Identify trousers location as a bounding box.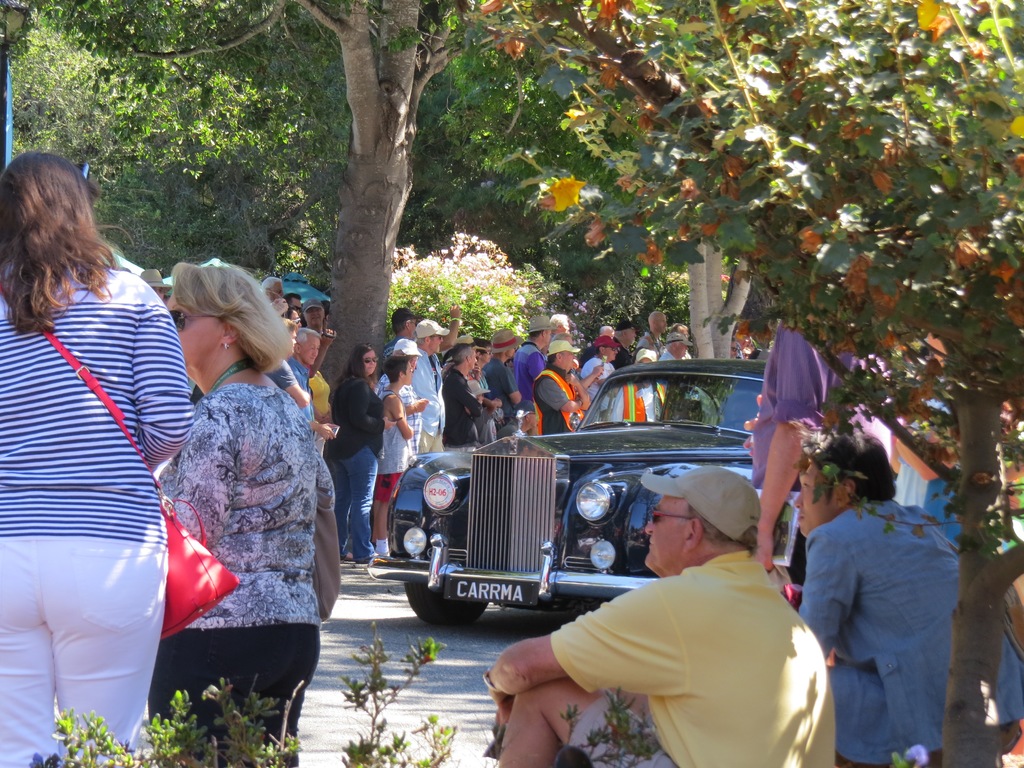
{"x1": 314, "y1": 426, "x2": 325, "y2": 458}.
